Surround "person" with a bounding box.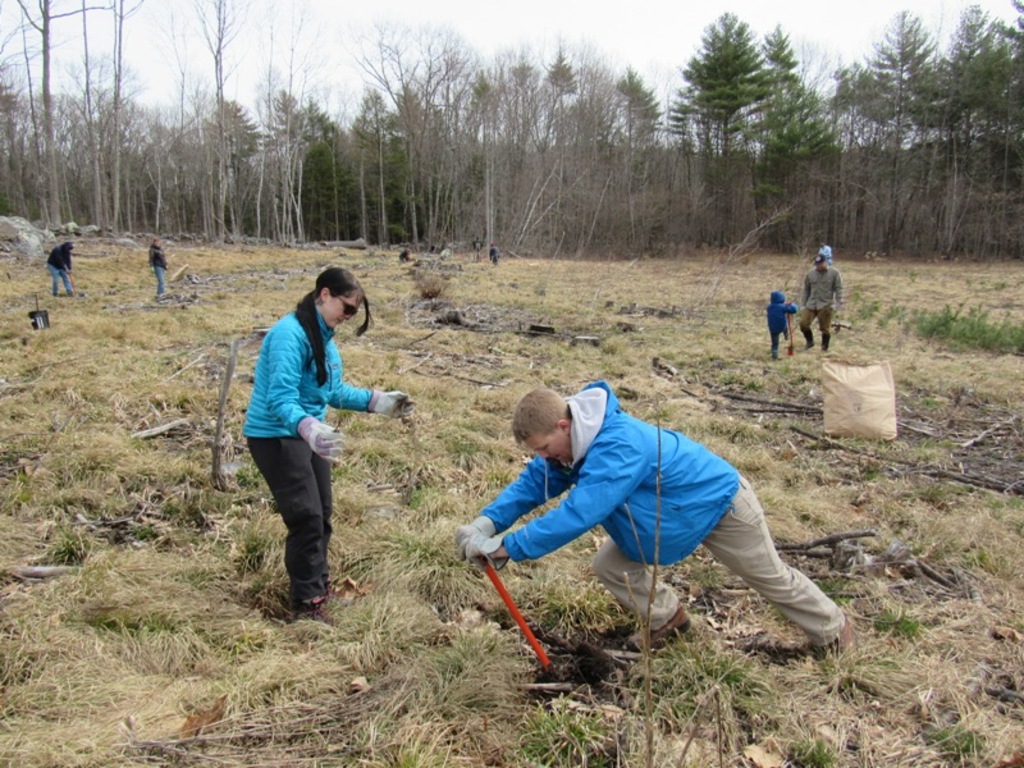
left=818, top=241, right=832, bottom=265.
